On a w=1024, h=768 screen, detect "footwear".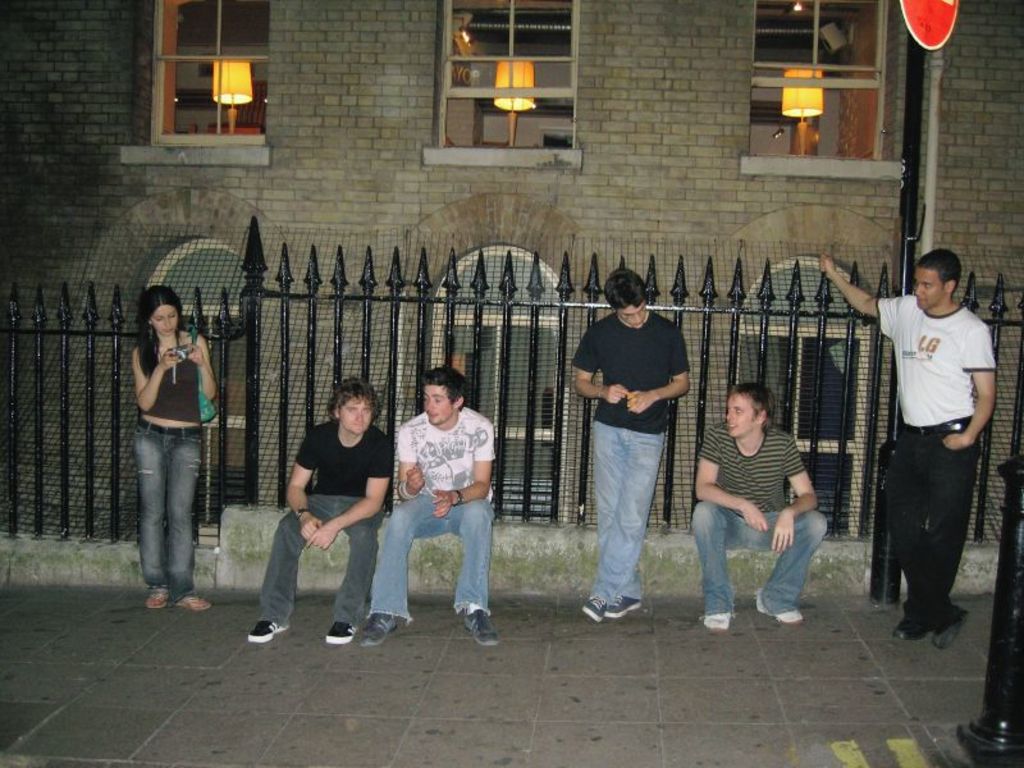
(581,591,607,620).
